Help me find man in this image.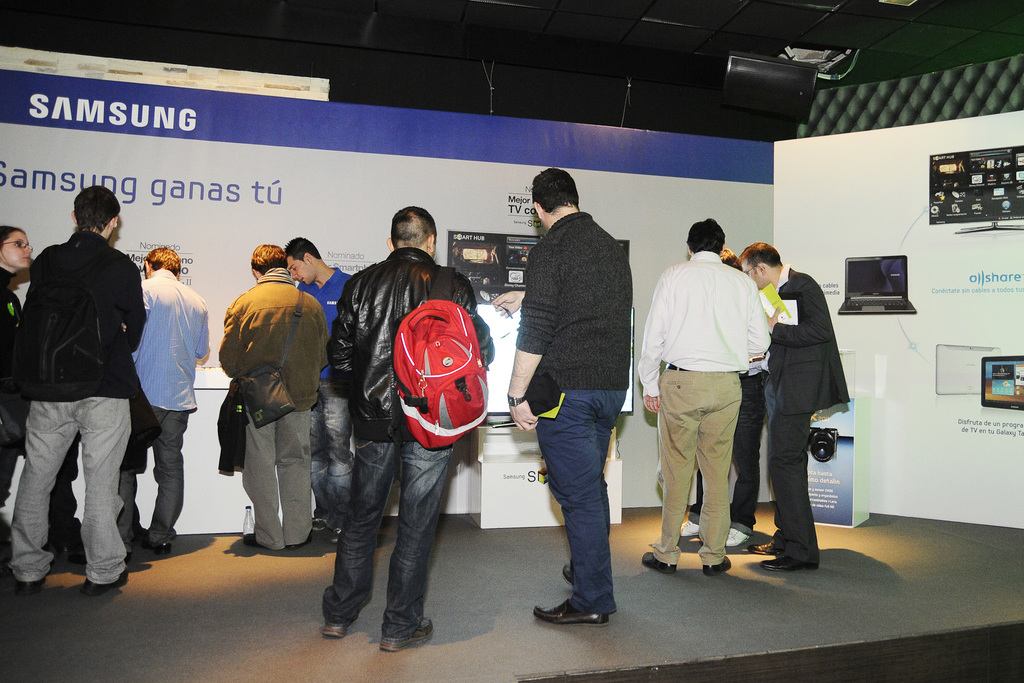
Found it: [12, 174, 172, 595].
